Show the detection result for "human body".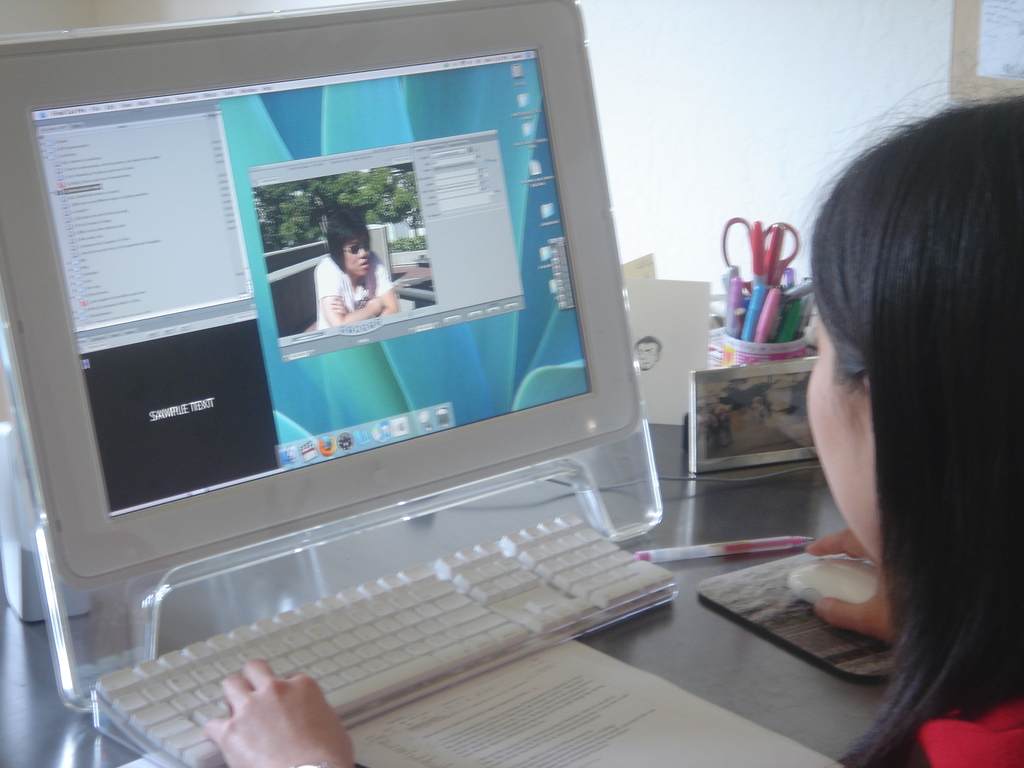
{"x1": 202, "y1": 80, "x2": 1023, "y2": 767}.
